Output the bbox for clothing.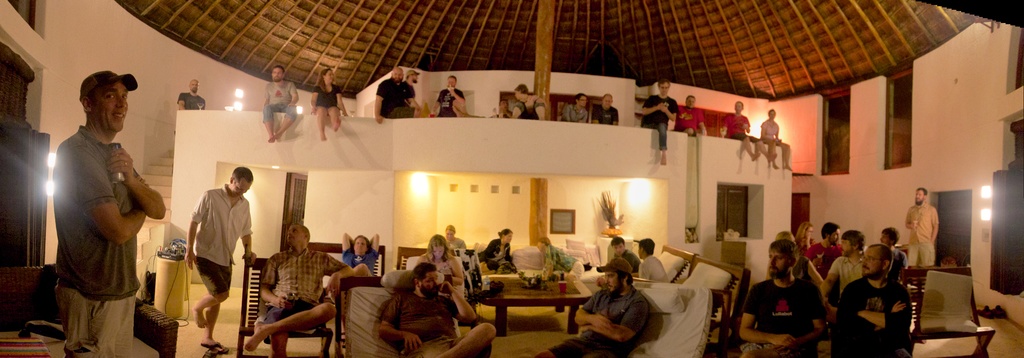
[x1=48, y1=126, x2=141, y2=357].
